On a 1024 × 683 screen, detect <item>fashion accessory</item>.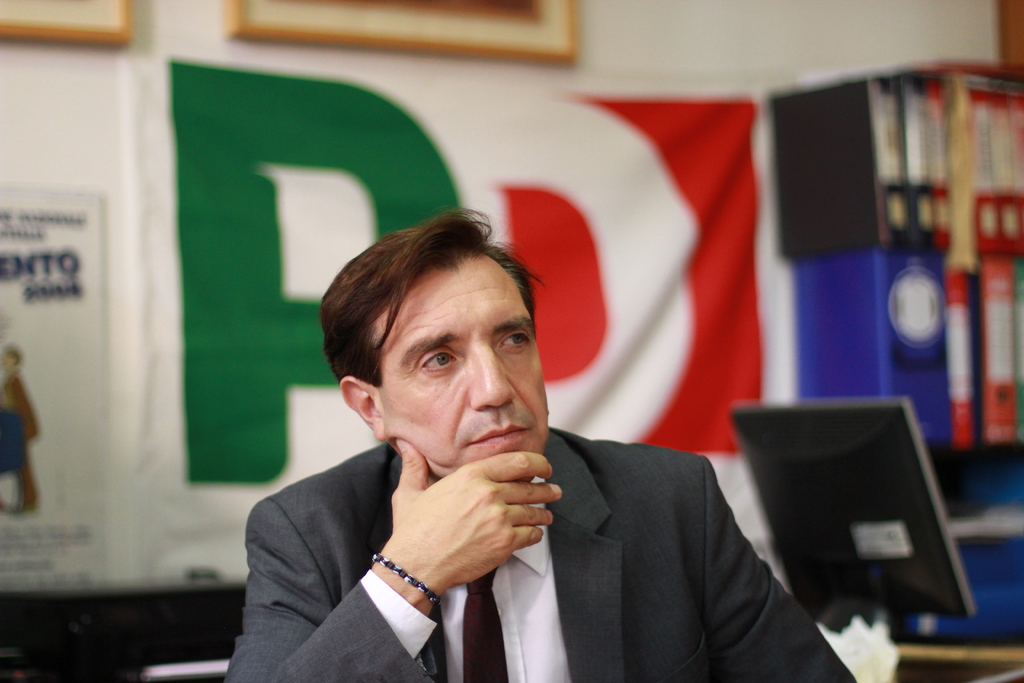
box=[371, 552, 444, 607].
